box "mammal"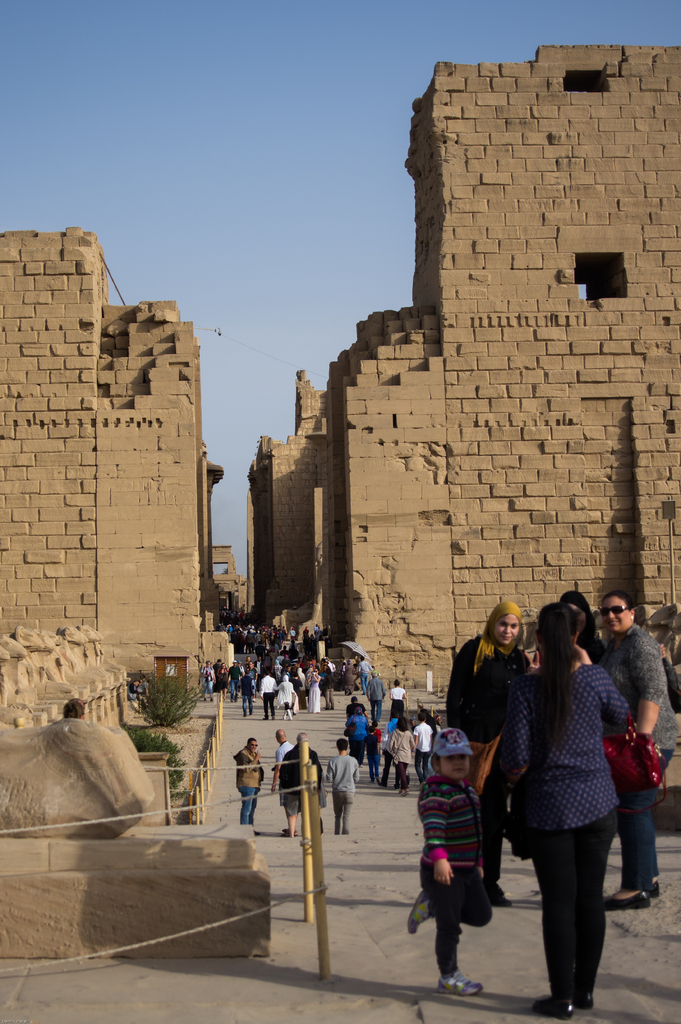
(left=347, top=695, right=370, bottom=723)
